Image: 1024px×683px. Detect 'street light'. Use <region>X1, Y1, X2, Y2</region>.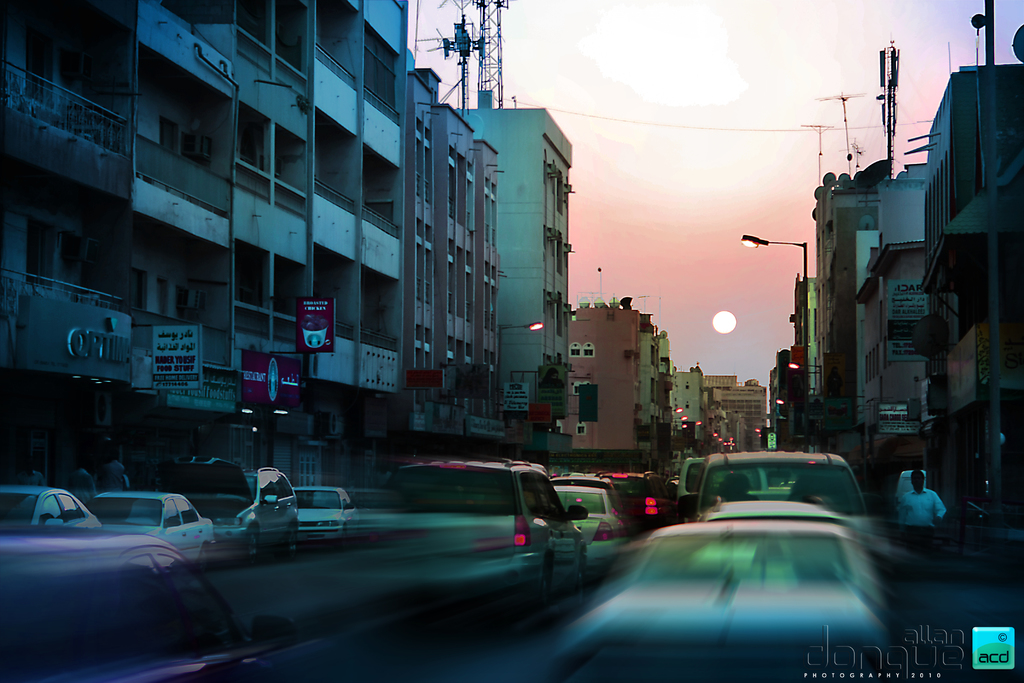
<region>774, 396, 790, 406</region>.
